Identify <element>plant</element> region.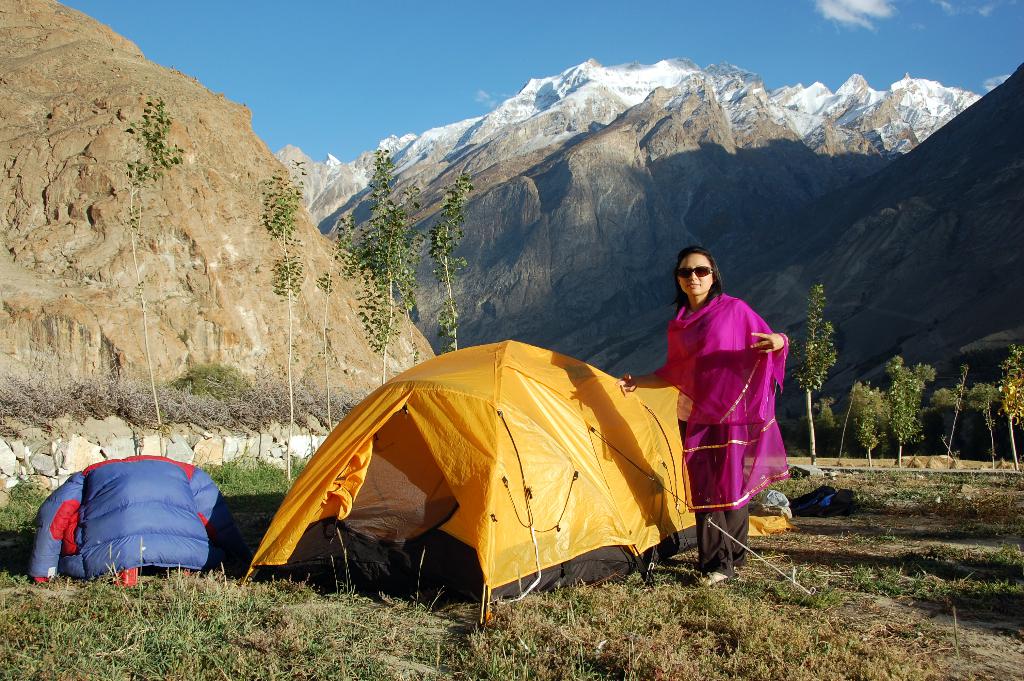
Region: locate(926, 374, 960, 454).
